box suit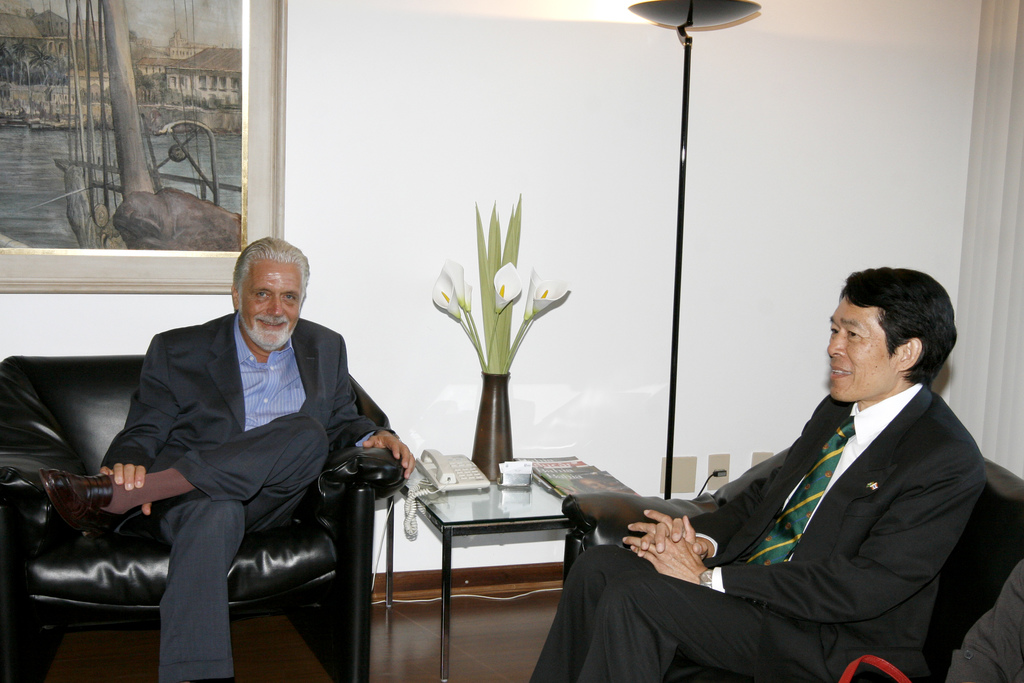
x1=525 y1=381 x2=989 y2=682
